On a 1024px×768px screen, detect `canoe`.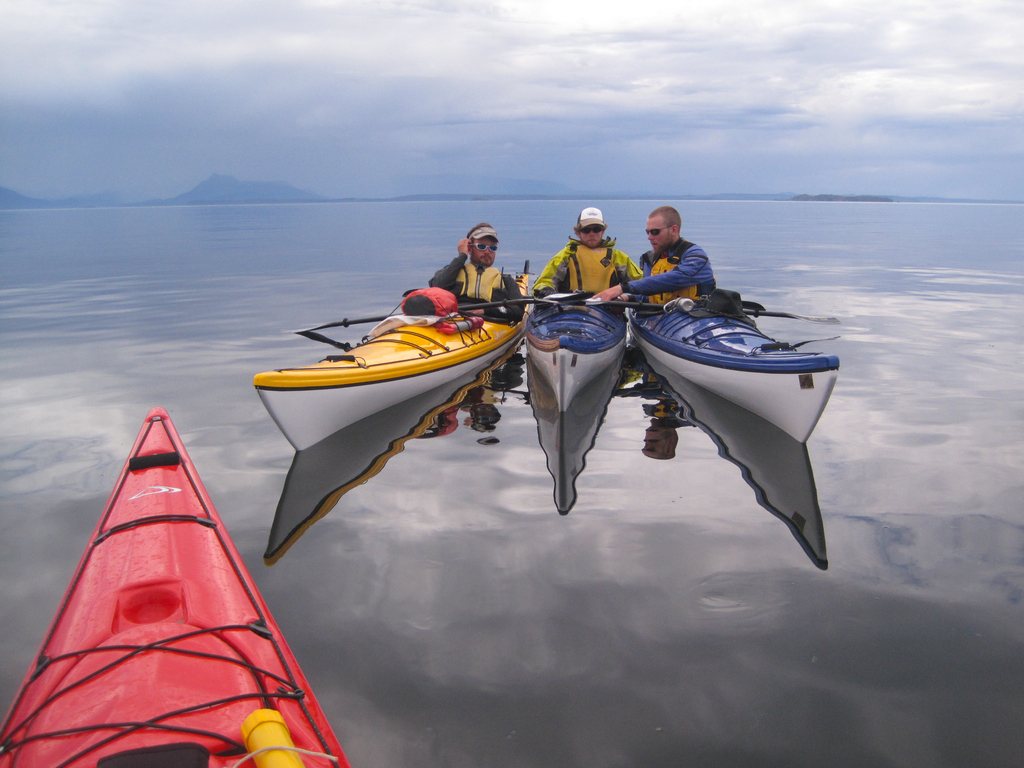
0:406:348:767.
